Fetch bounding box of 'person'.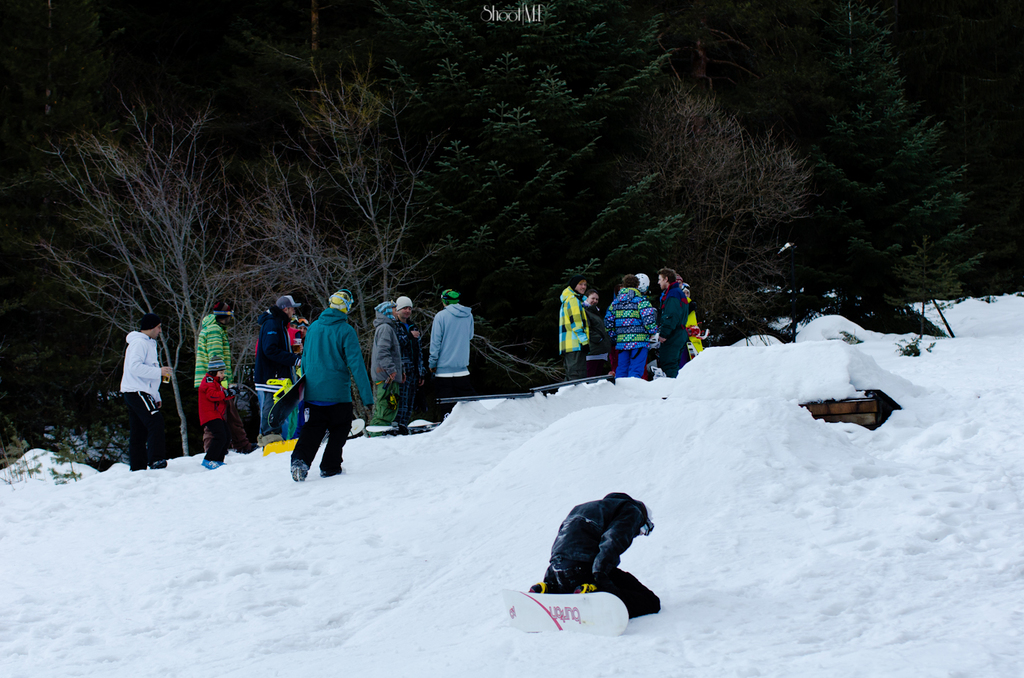
Bbox: box(272, 287, 368, 481).
